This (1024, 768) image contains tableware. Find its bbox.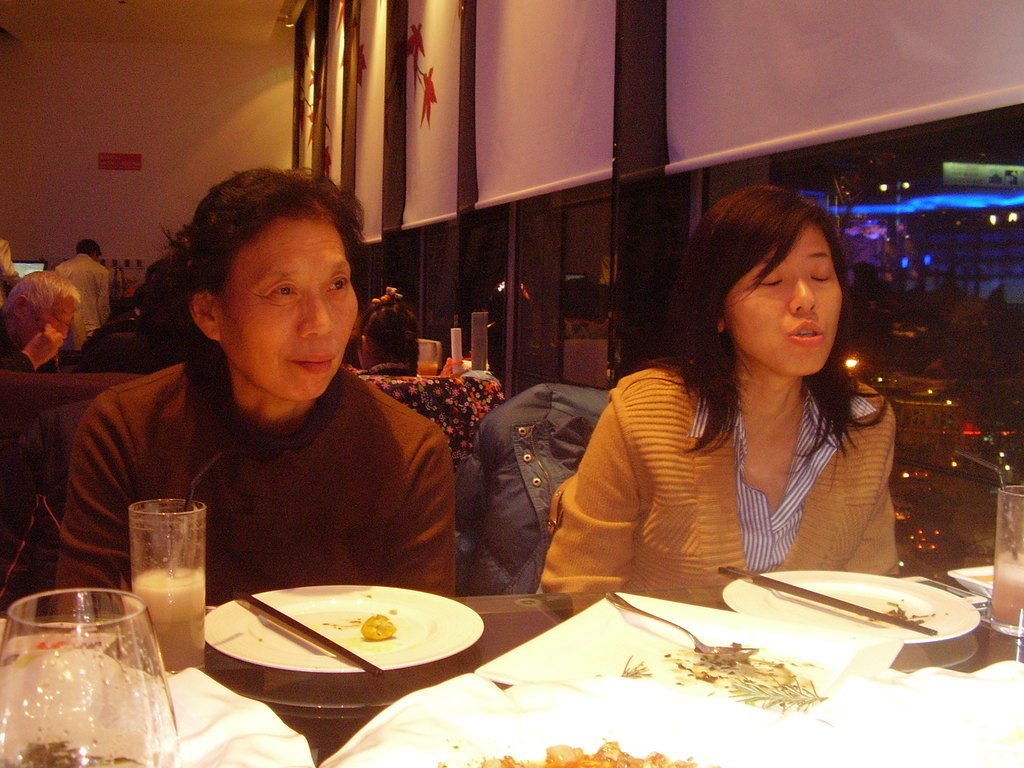
[477, 593, 906, 722].
